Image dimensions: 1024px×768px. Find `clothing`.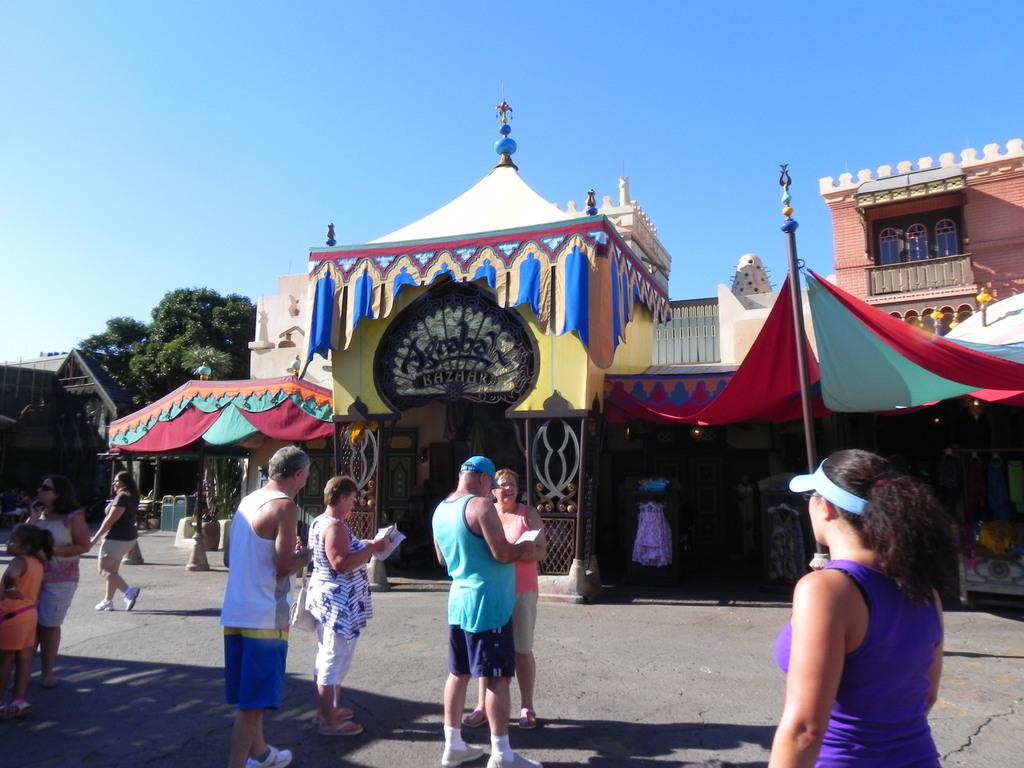
500/504/541/675.
